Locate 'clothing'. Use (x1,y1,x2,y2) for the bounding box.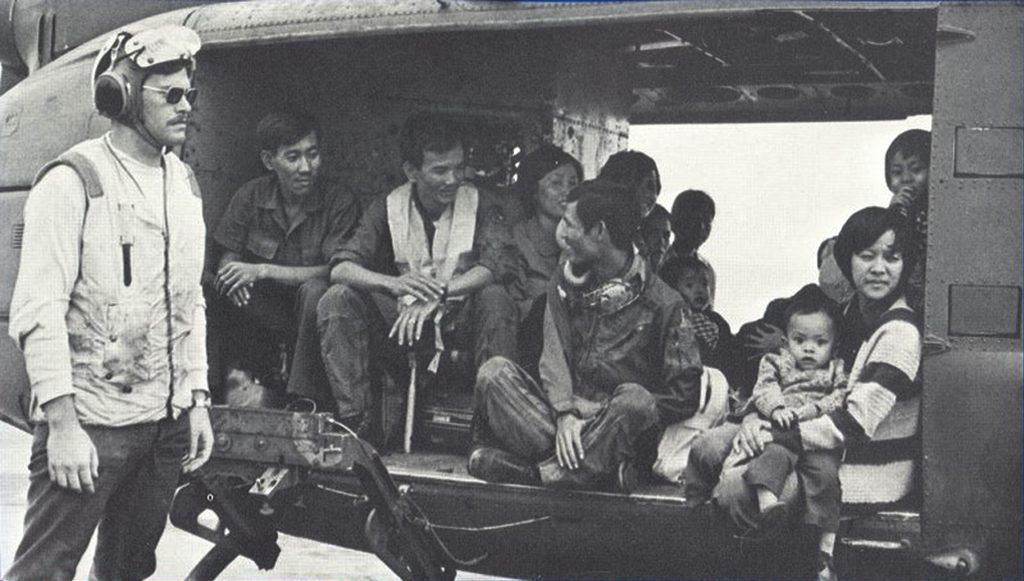
(316,188,520,427).
